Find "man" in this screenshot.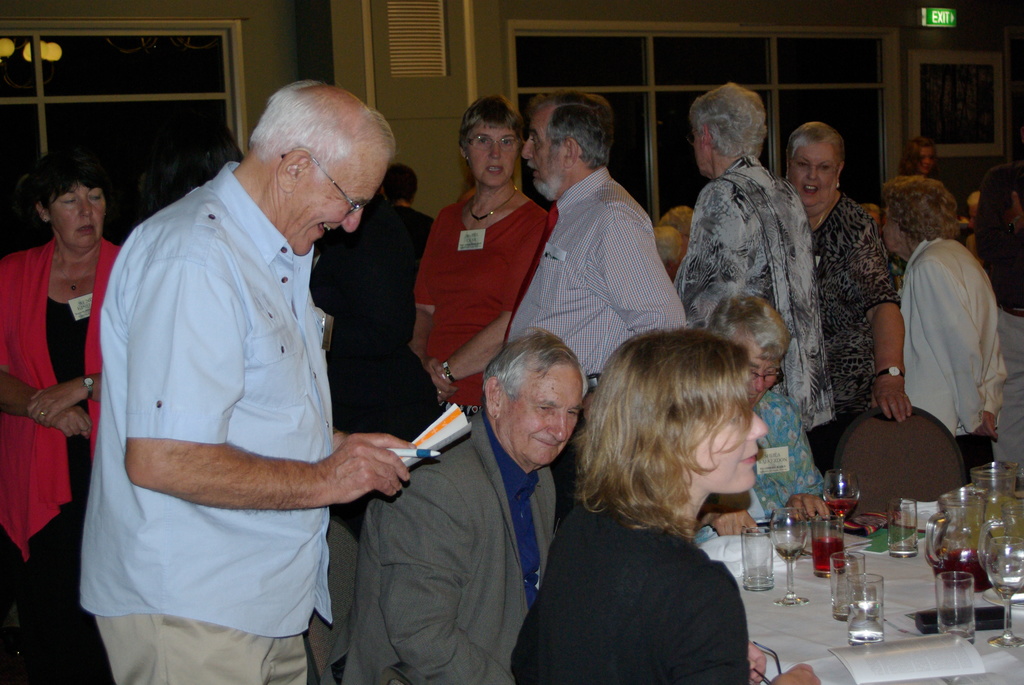
The bounding box for "man" is detection(504, 90, 692, 535).
